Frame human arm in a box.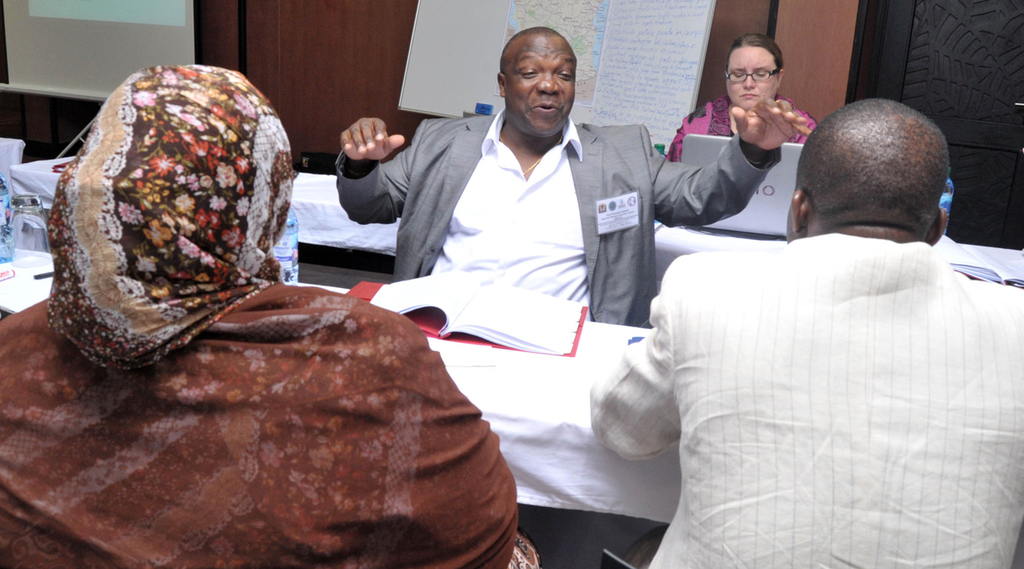
318:108:418:223.
